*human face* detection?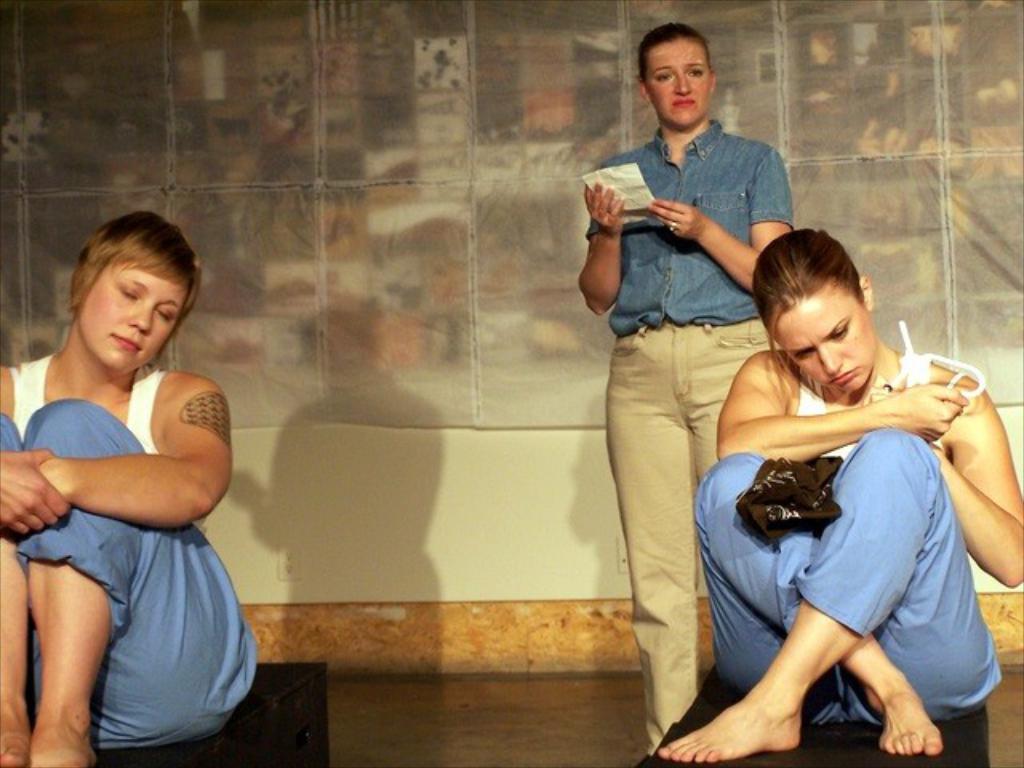
[774, 278, 878, 398]
